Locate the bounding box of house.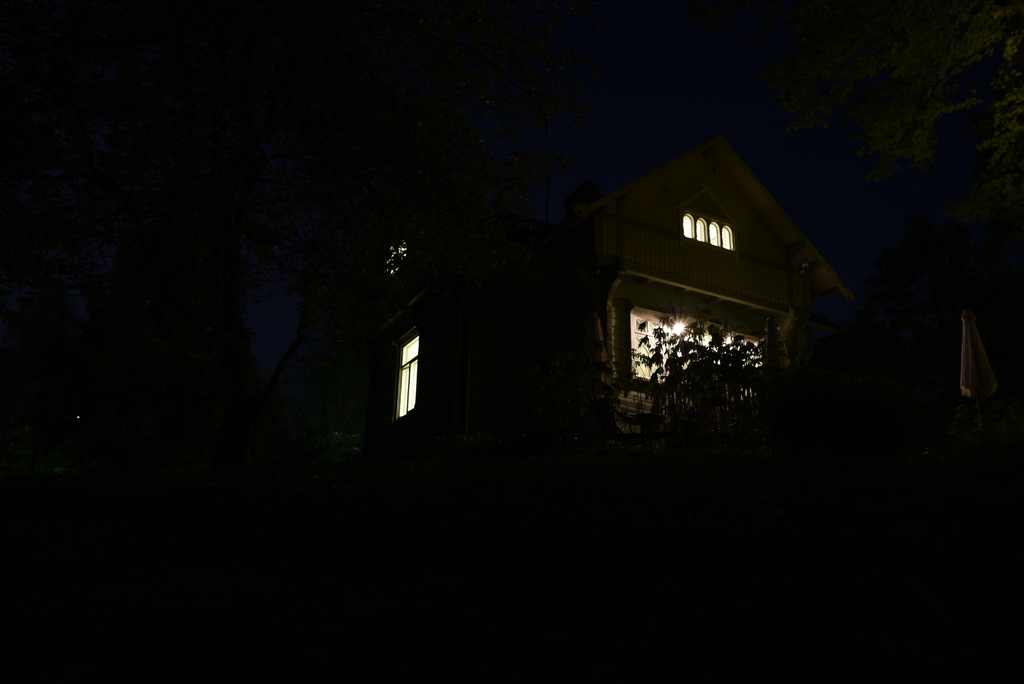
Bounding box: box(367, 143, 858, 457).
